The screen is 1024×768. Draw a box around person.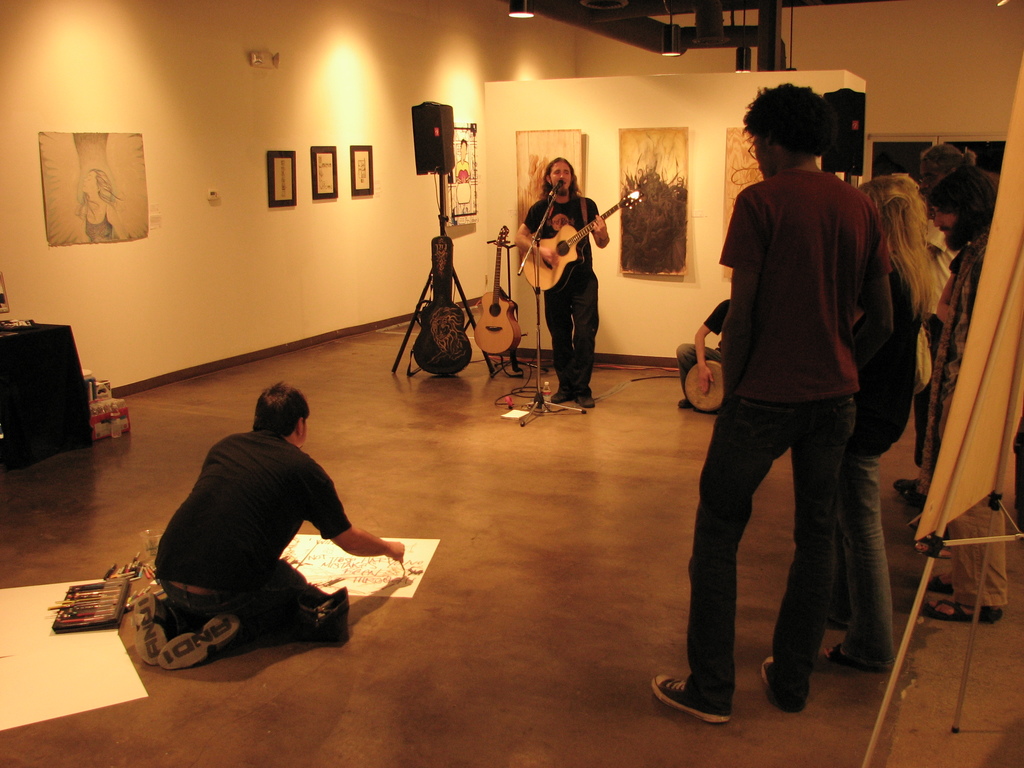
x1=451, y1=139, x2=470, y2=217.
